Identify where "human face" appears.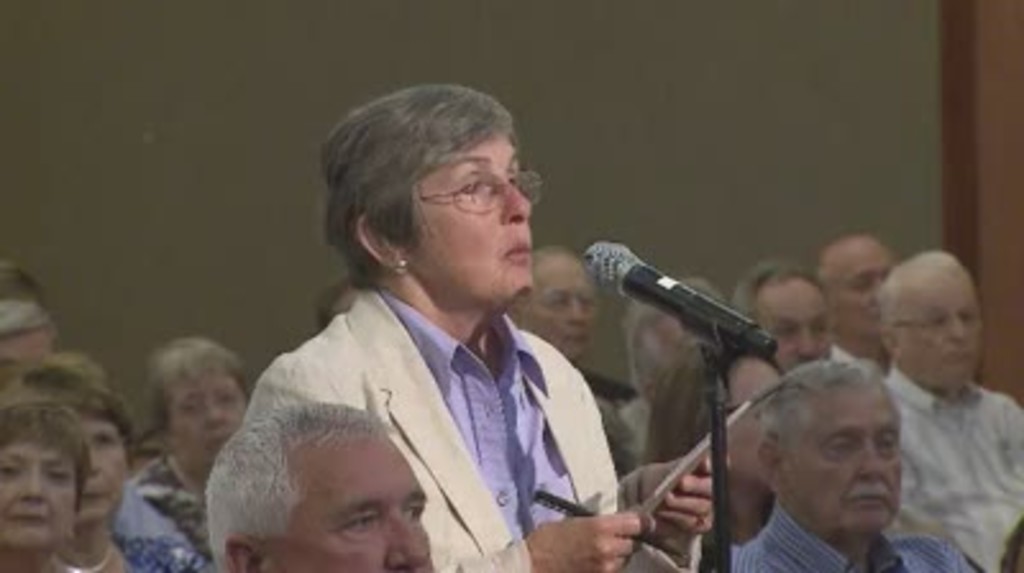
Appears at 788,384,906,537.
